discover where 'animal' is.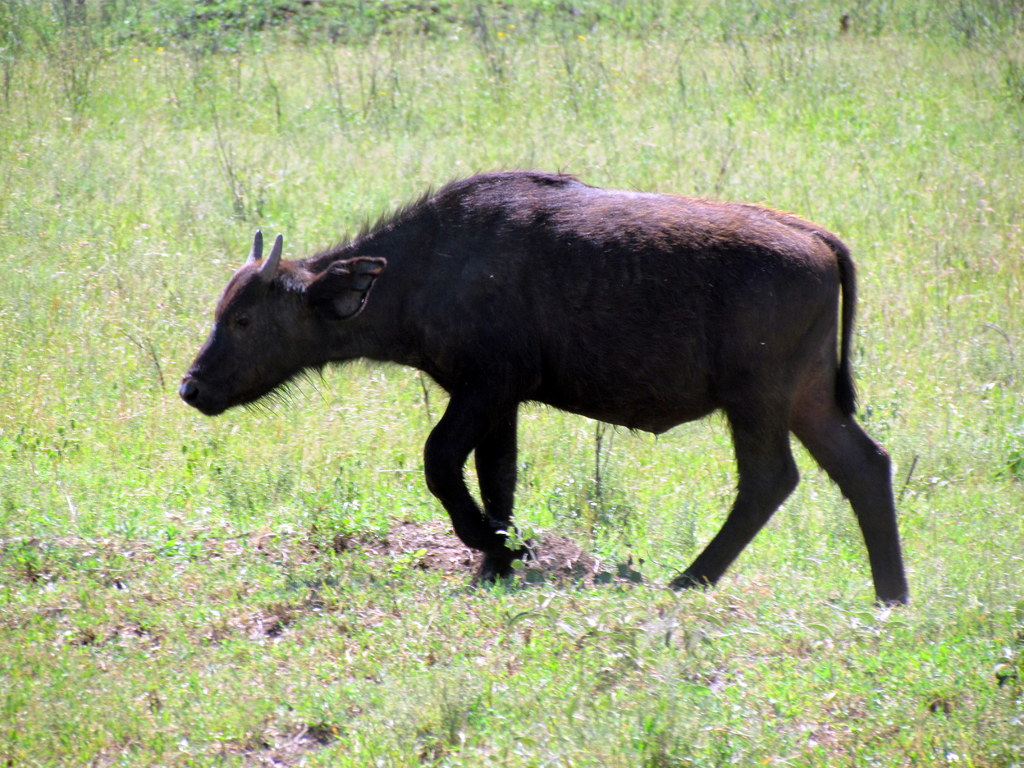
Discovered at bbox=(178, 164, 908, 612).
